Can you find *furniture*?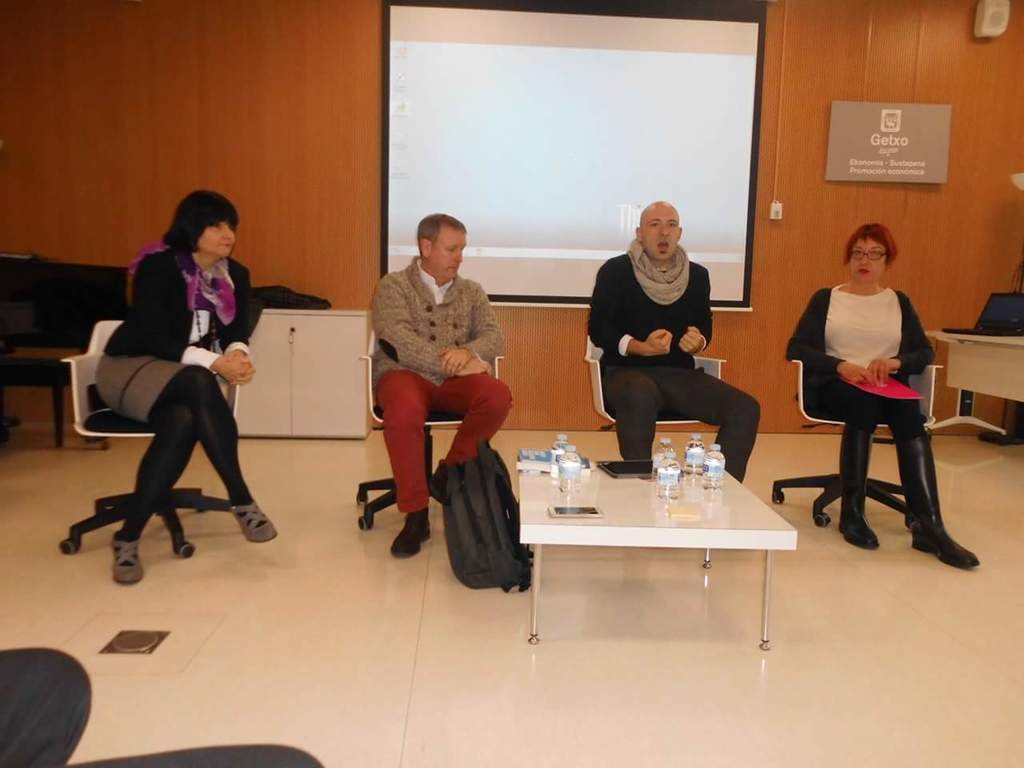
Yes, bounding box: 923,334,1023,429.
